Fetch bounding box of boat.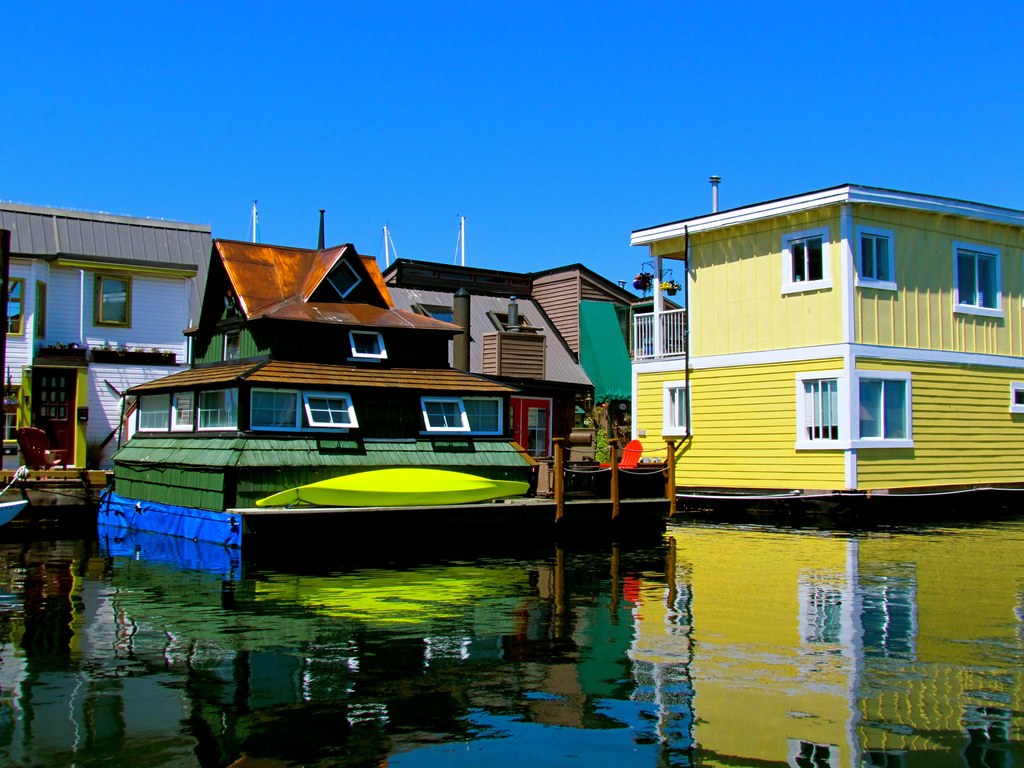
Bbox: bbox(0, 490, 28, 526).
